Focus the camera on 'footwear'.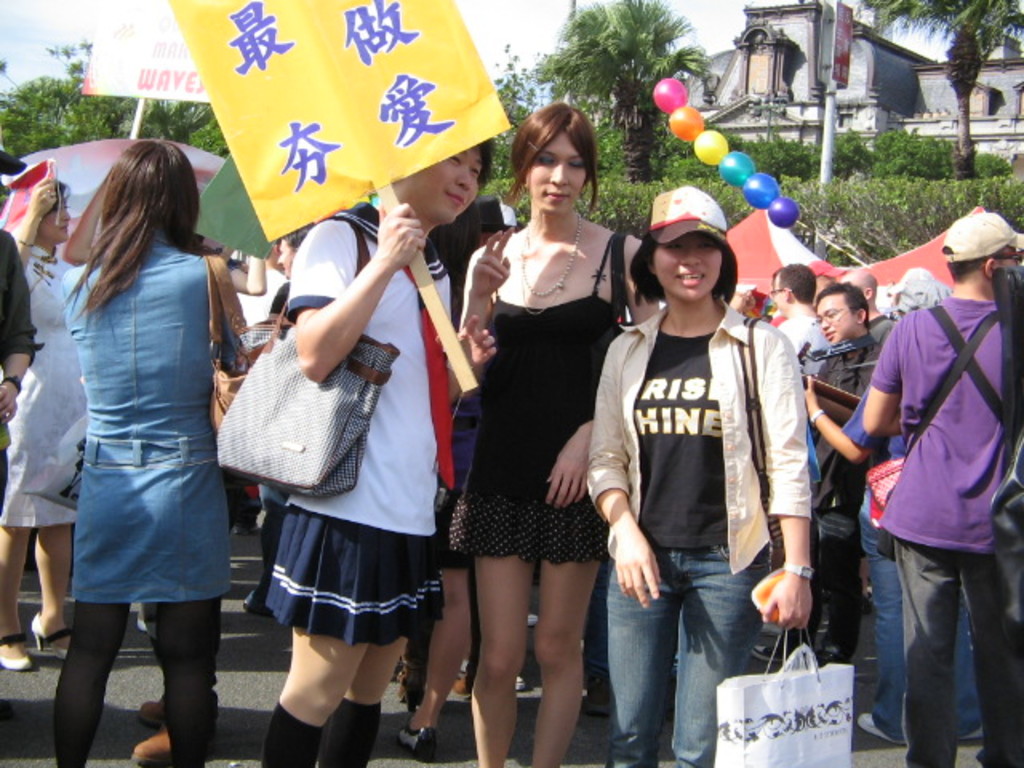
Focus region: <bbox>0, 645, 30, 674</bbox>.
